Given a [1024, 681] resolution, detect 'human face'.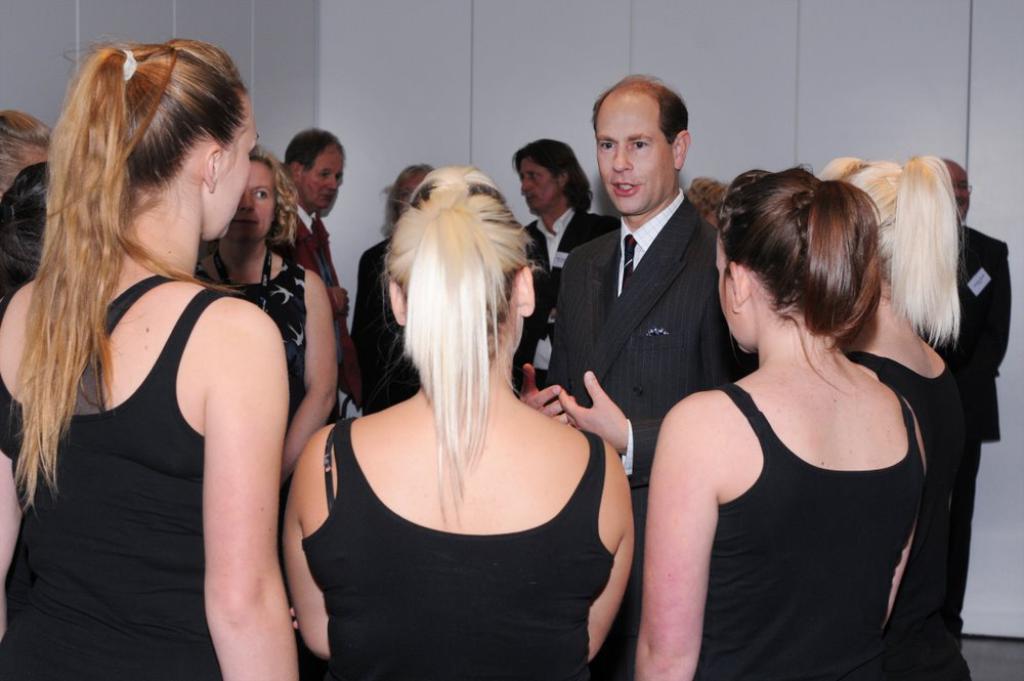
l=519, t=159, r=558, b=210.
